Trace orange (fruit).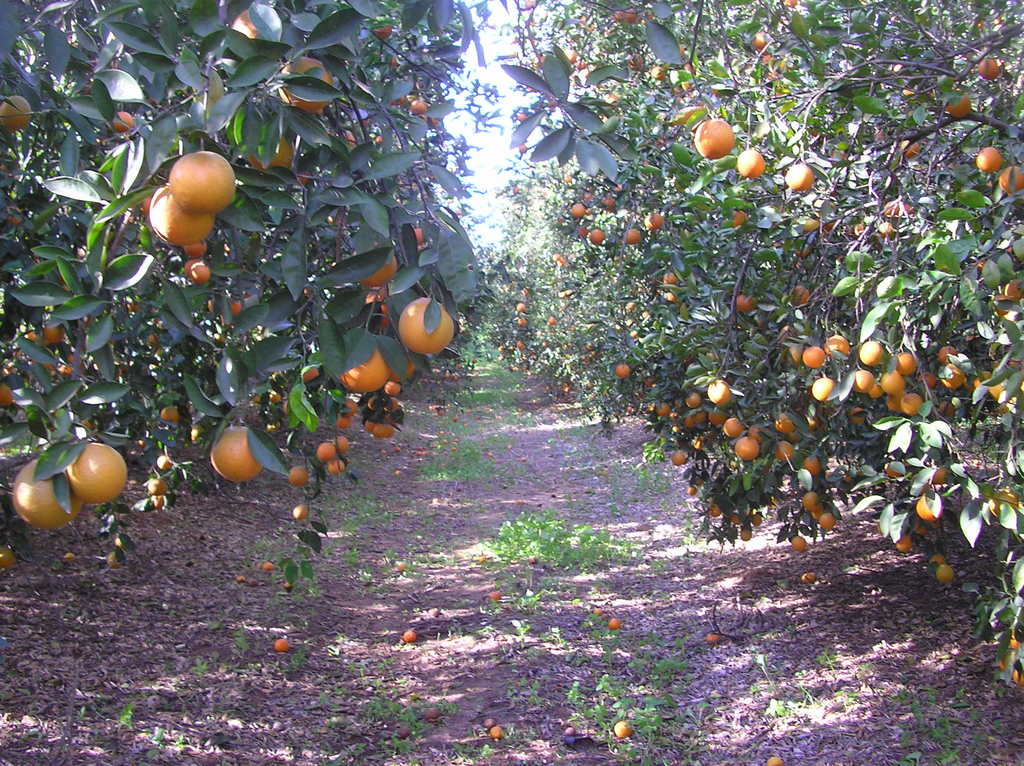
Traced to BBox(378, 289, 460, 353).
